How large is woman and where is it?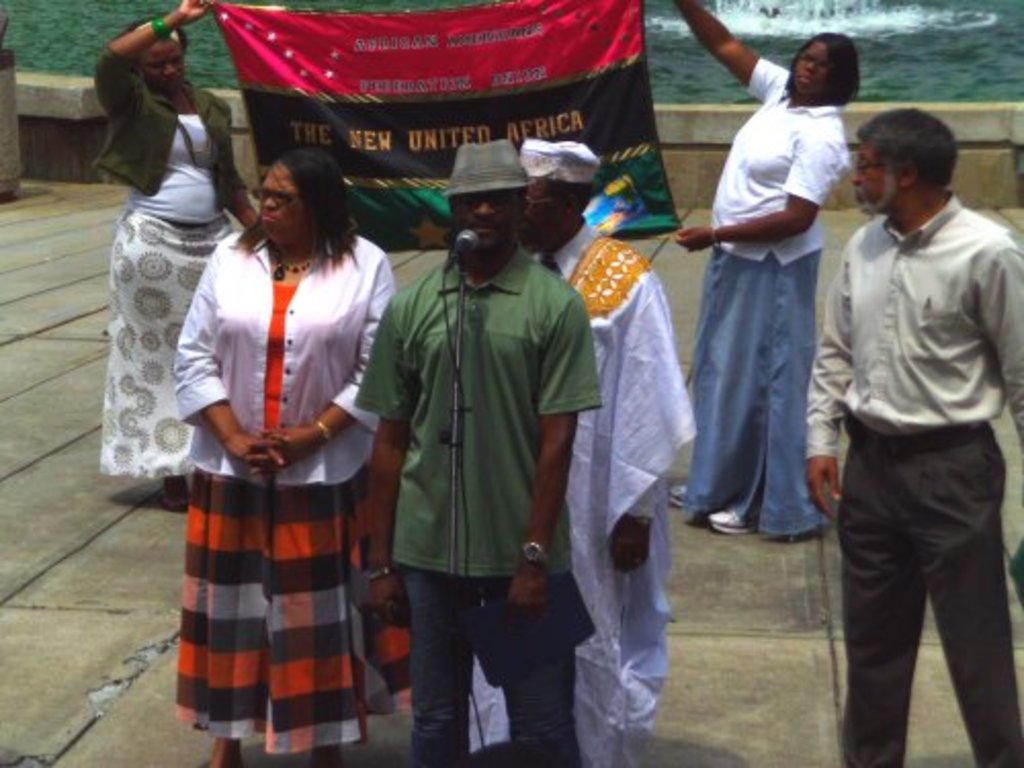
Bounding box: region(156, 127, 387, 684).
